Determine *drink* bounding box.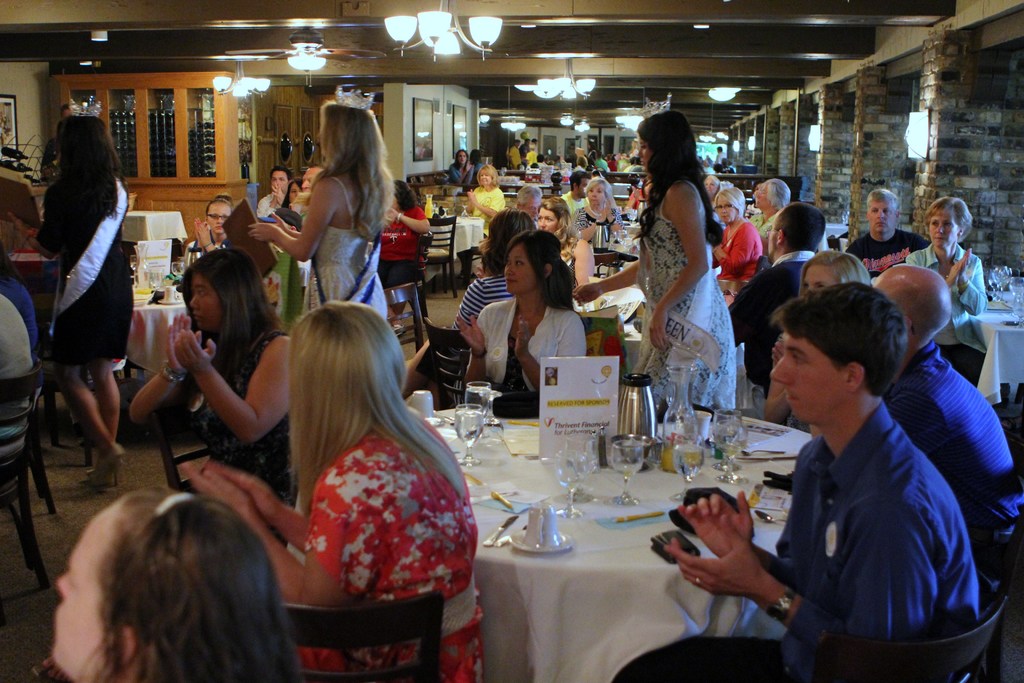
Determined: x1=423, y1=193, x2=435, y2=222.
